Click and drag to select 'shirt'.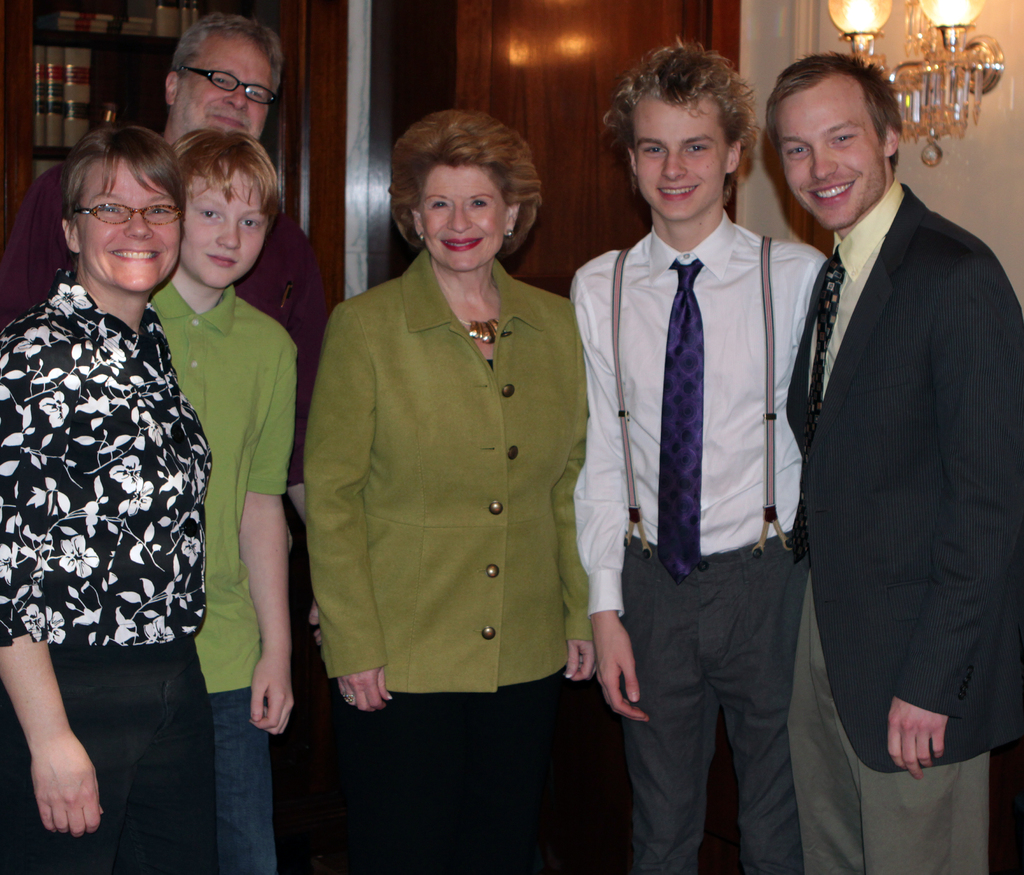
Selection: x1=825, y1=184, x2=904, y2=401.
